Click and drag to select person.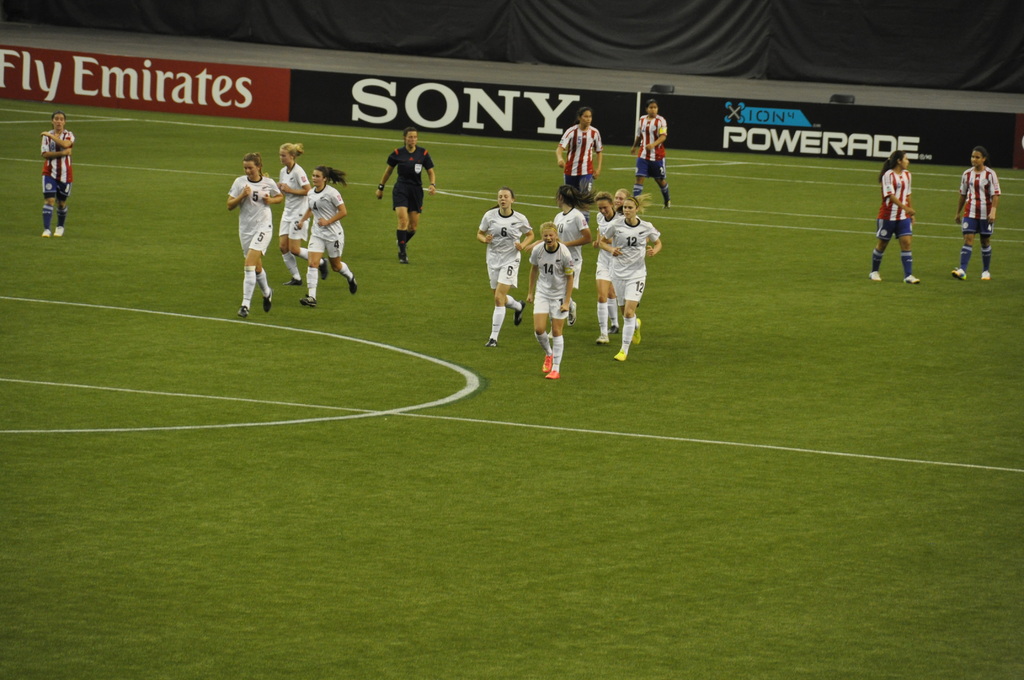
Selection: left=557, top=106, right=605, bottom=203.
